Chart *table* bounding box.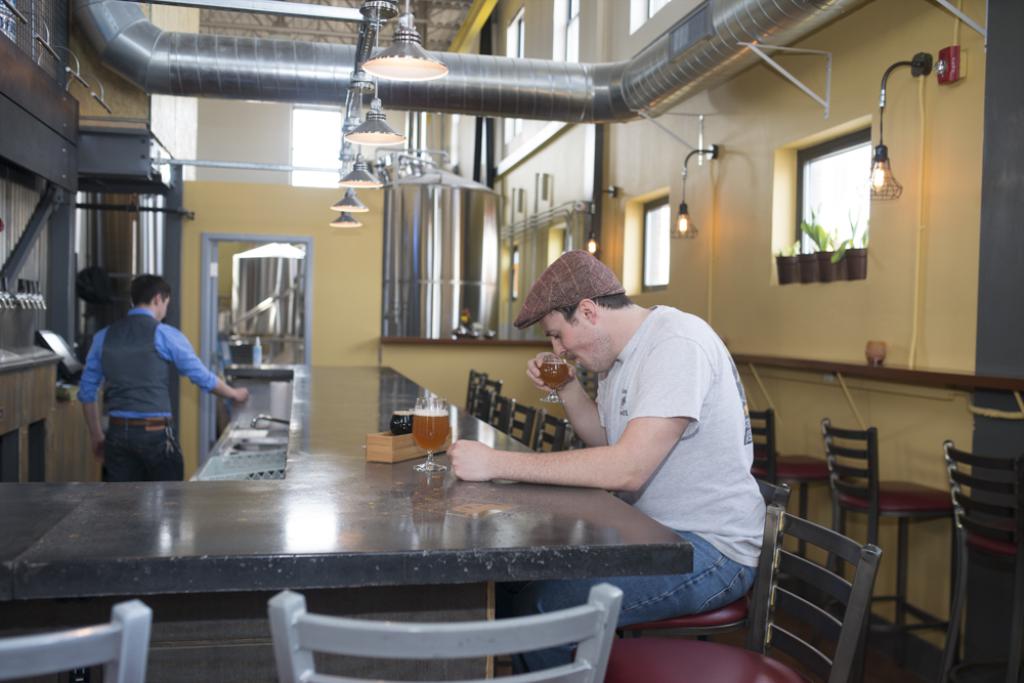
Charted: box=[99, 374, 807, 676].
